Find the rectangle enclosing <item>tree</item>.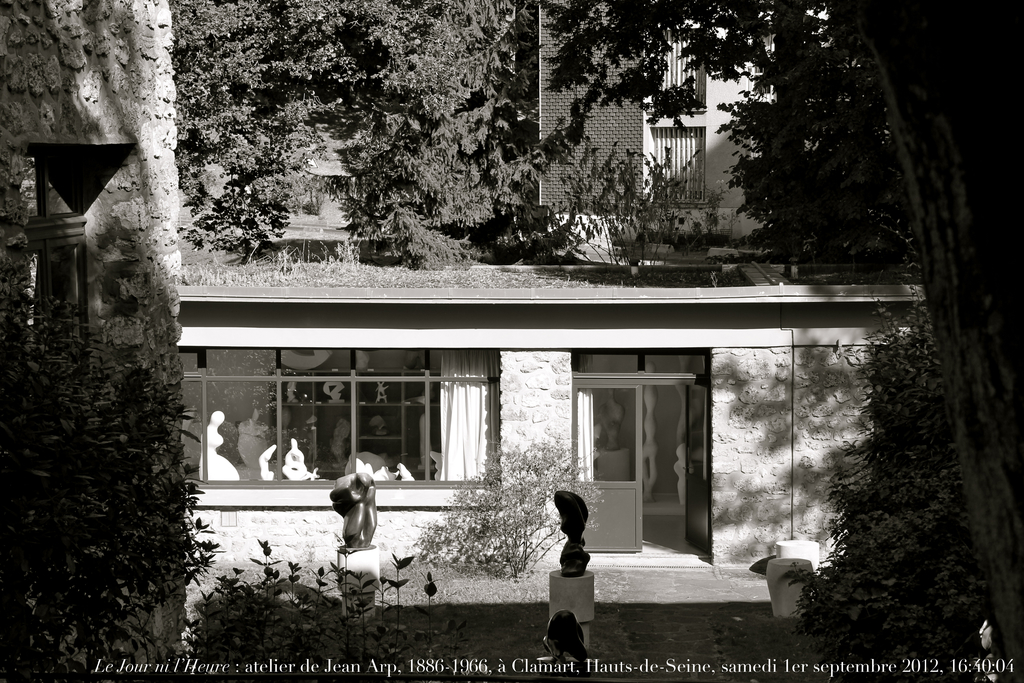
[x1=168, y1=0, x2=595, y2=267].
